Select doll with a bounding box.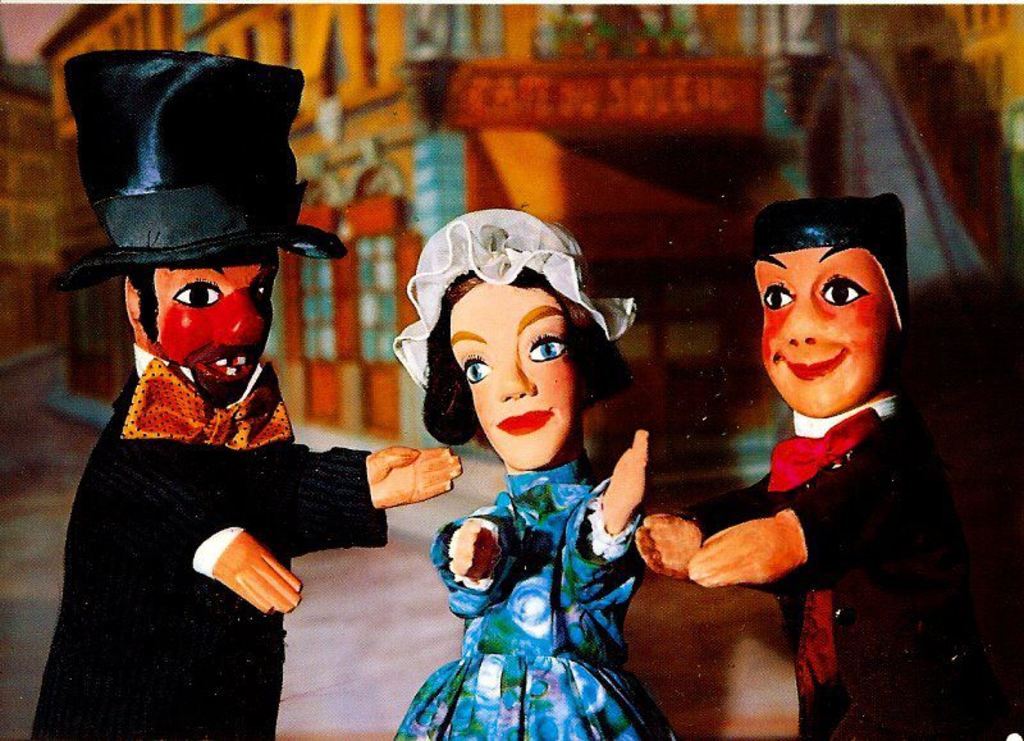
631, 196, 952, 737.
